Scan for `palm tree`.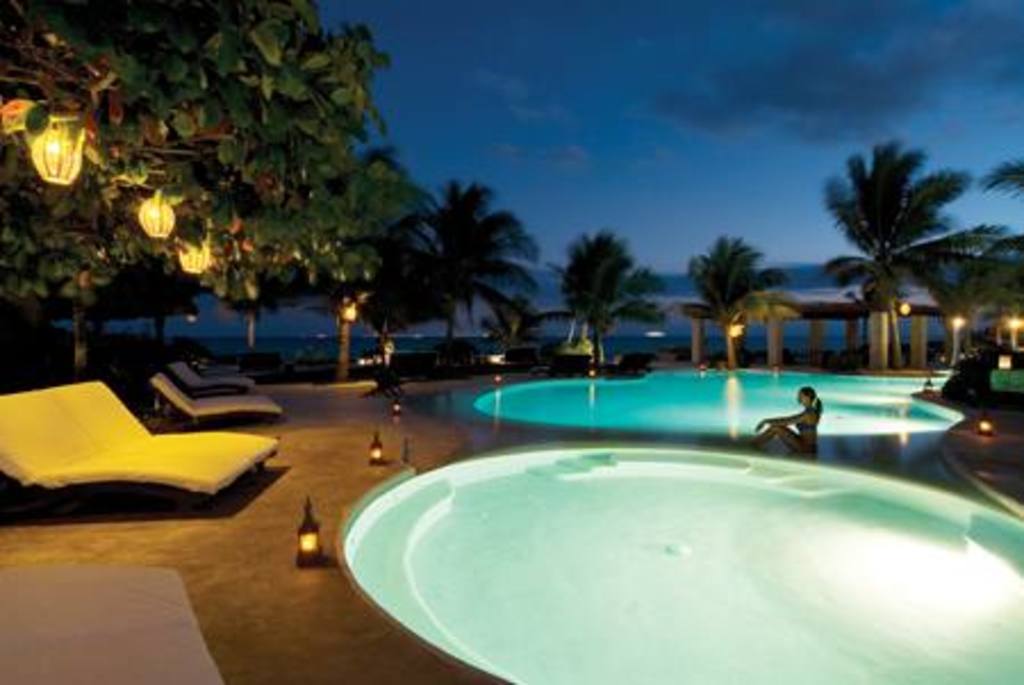
Scan result: 542 223 637 407.
